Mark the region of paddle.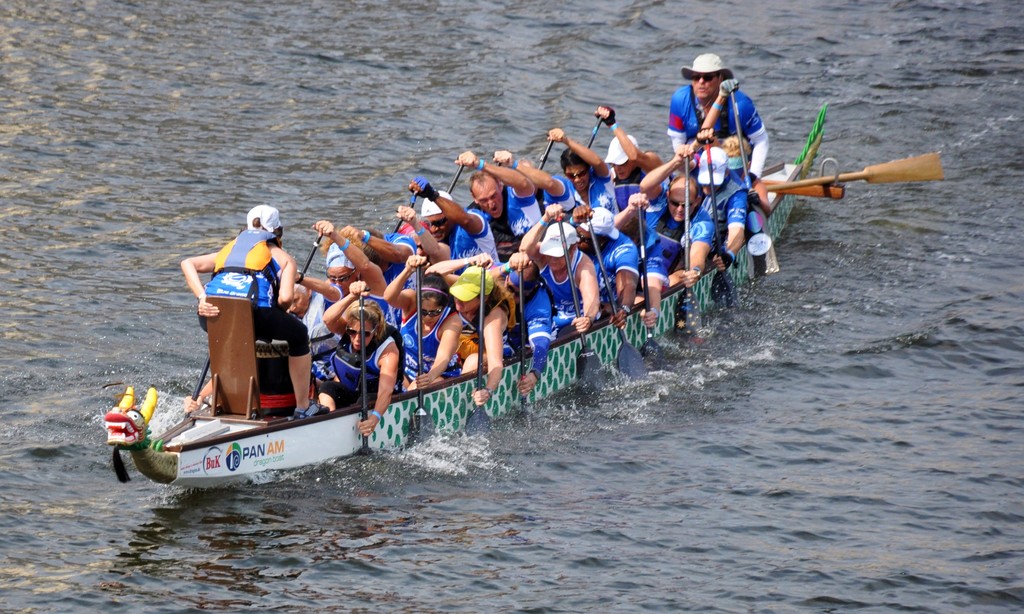
Region: 392, 219, 405, 235.
